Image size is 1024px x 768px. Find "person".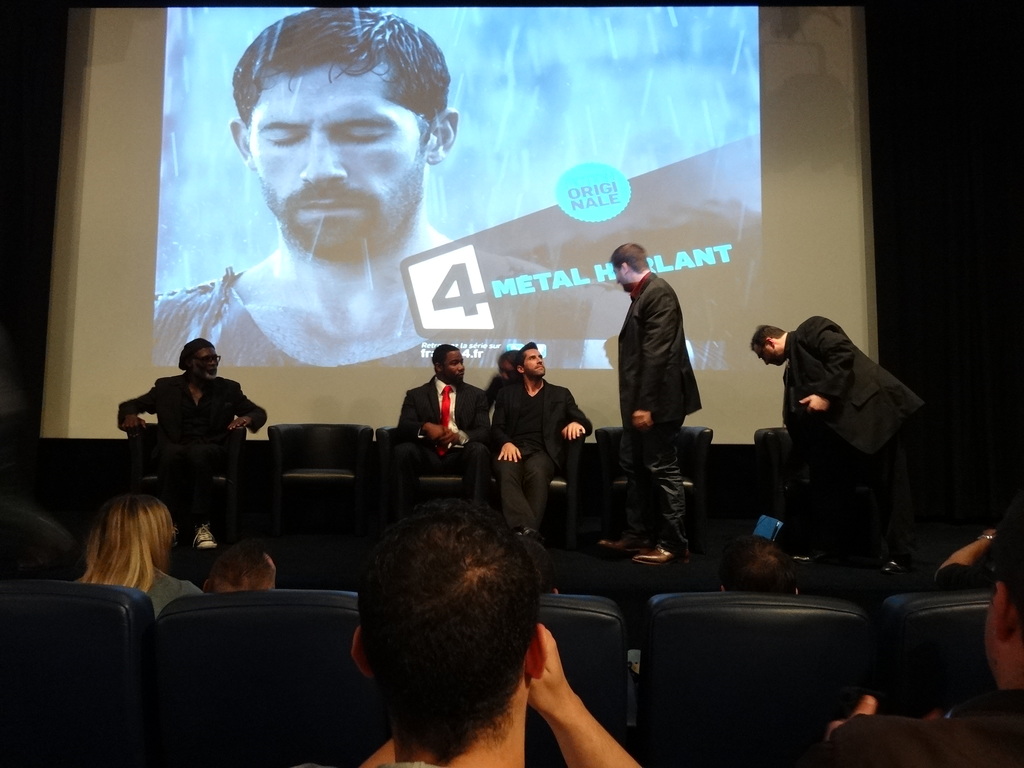
x1=90 y1=498 x2=196 y2=609.
